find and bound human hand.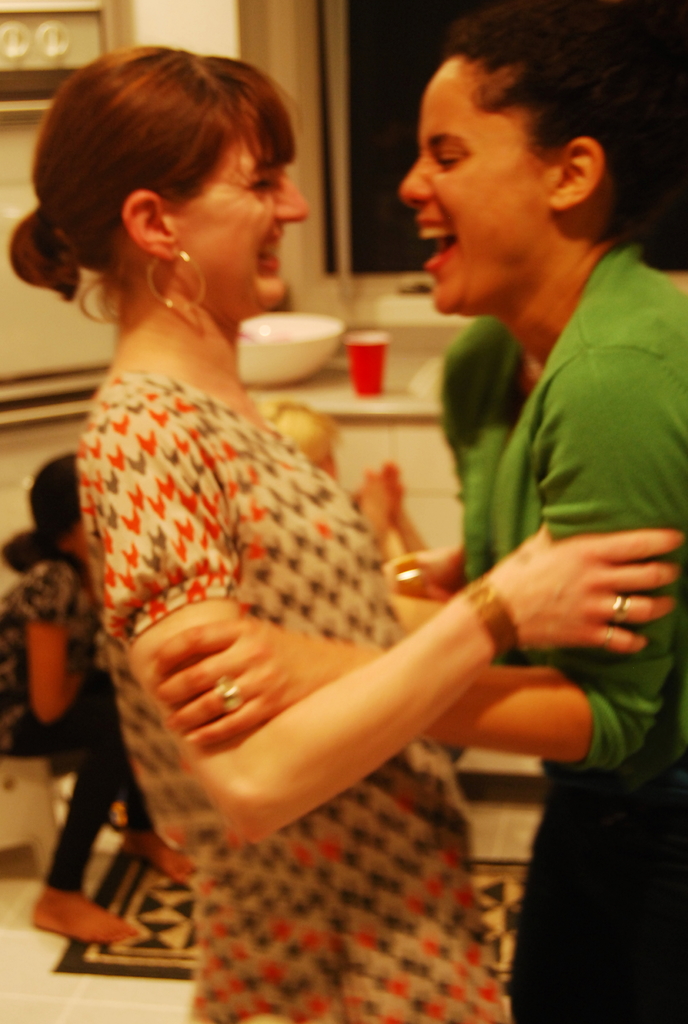
Bound: <bbox>359, 465, 387, 538</bbox>.
